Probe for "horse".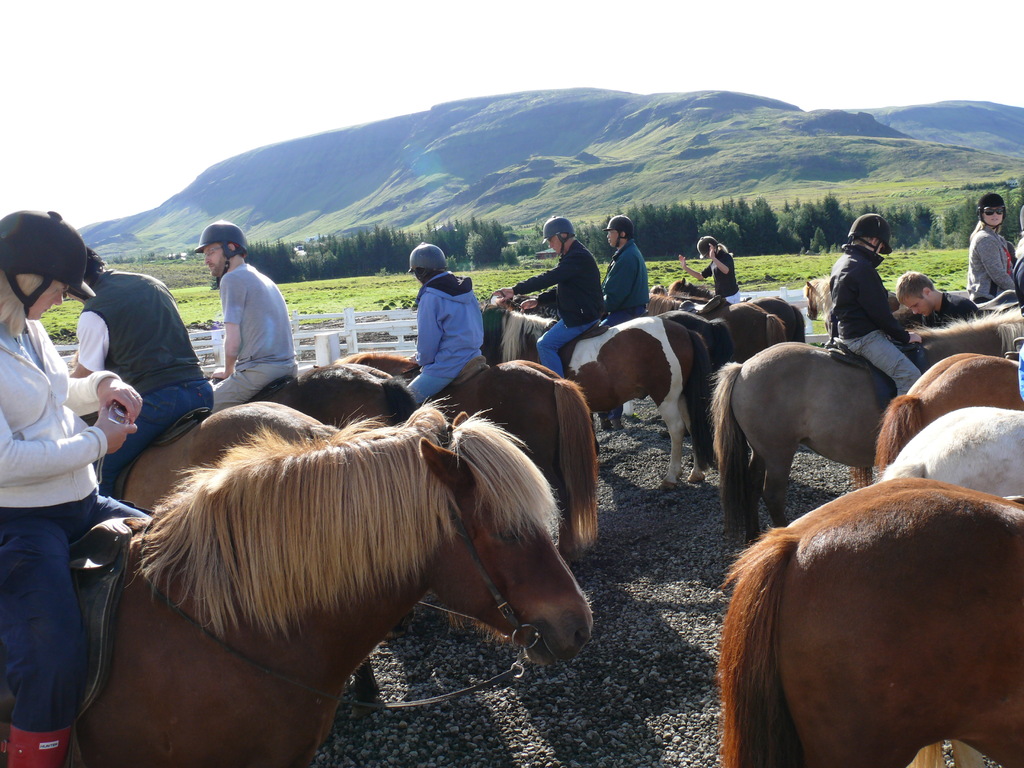
Probe result: Rect(871, 349, 1023, 477).
